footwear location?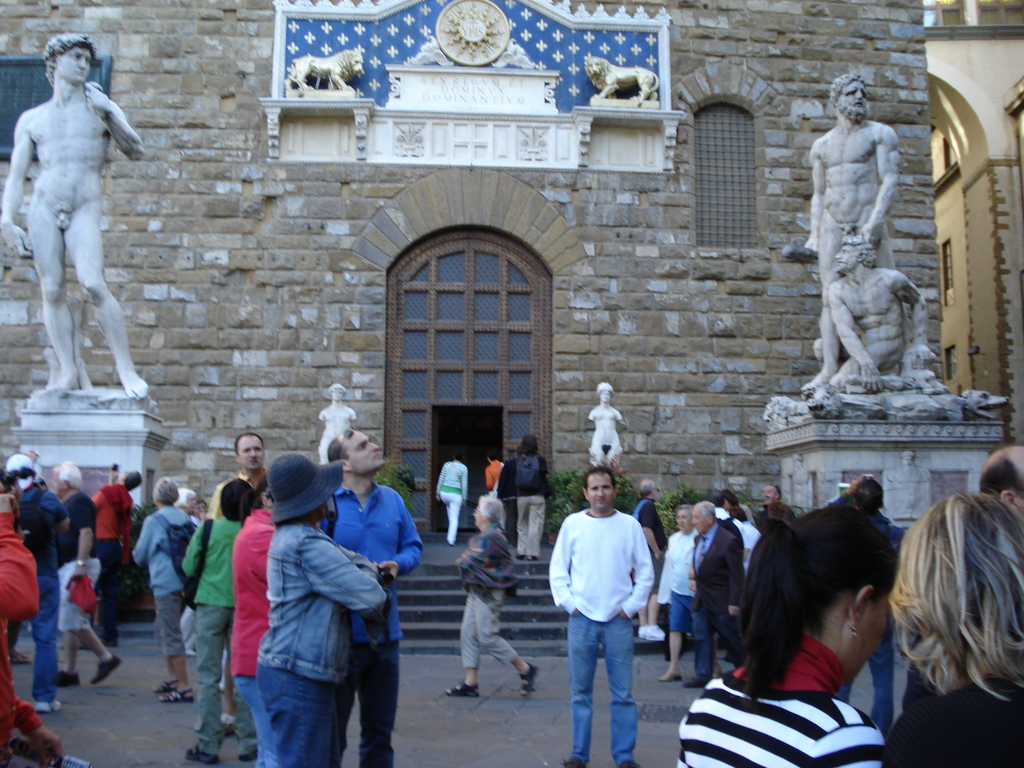
520 663 539 701
